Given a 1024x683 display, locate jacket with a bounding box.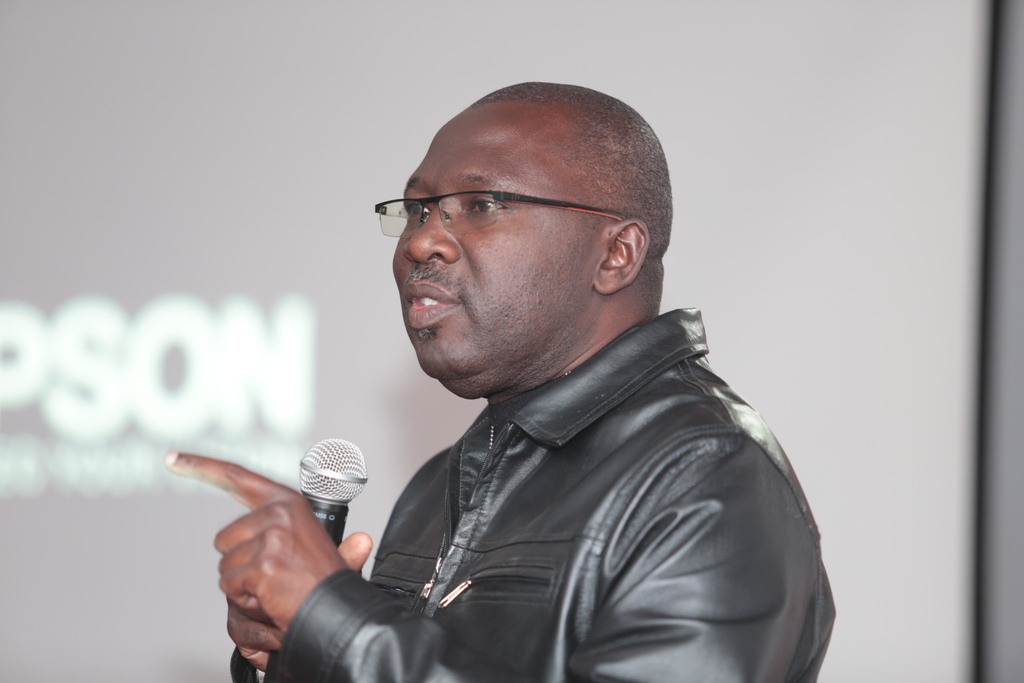
Located: bbox=(281, 276, 835, 682).
